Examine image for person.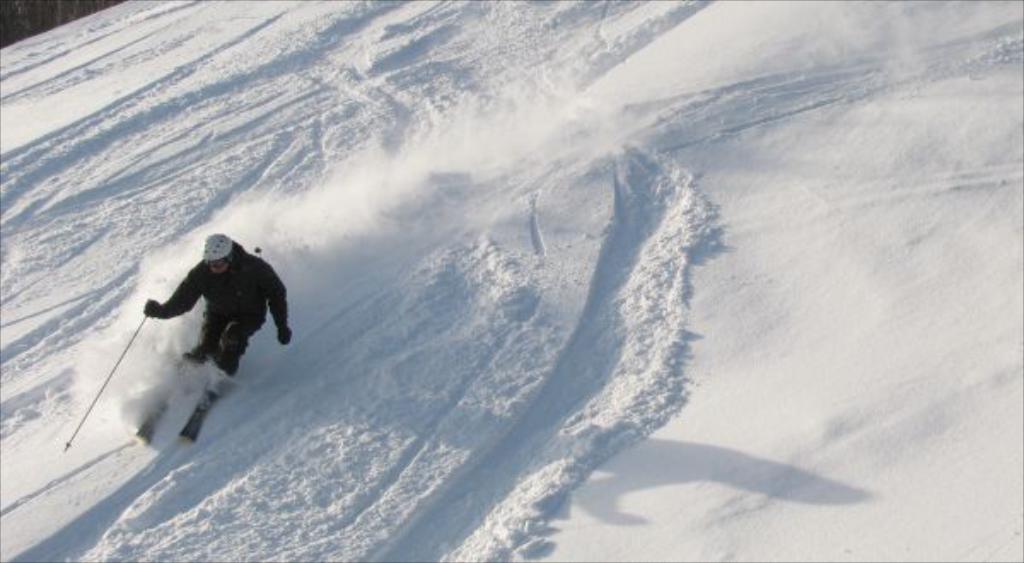
Examination result: region(147, 208, 280, 461).
